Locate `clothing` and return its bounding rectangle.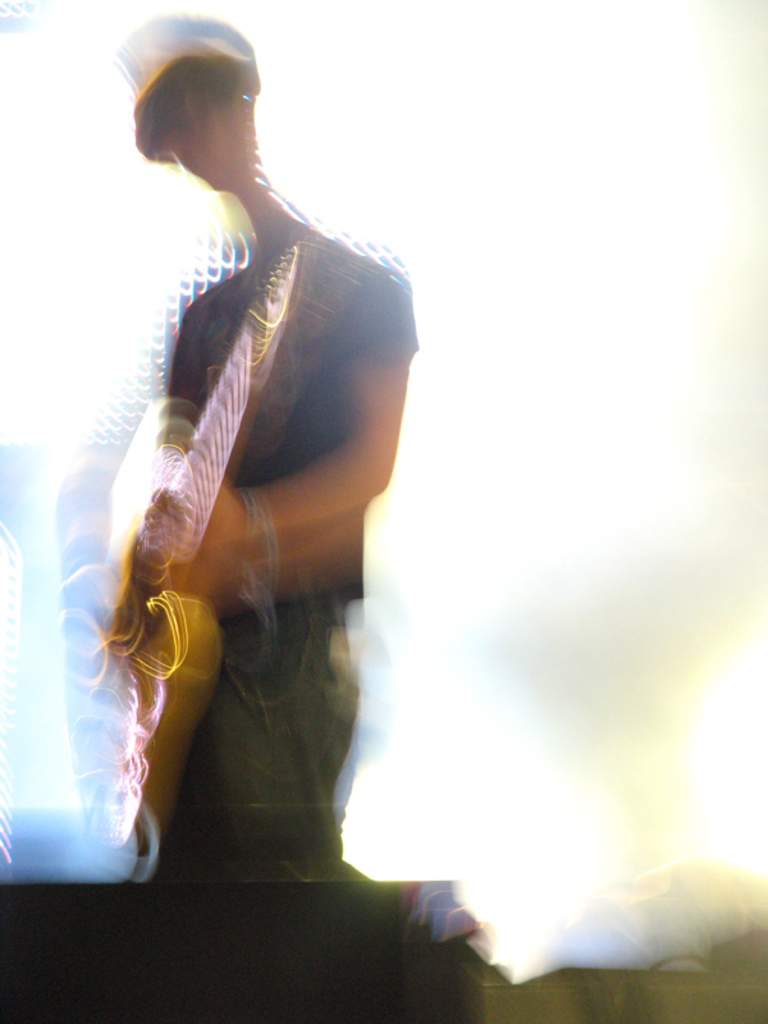
(left=150, top=216, right=412, bottom=627).
